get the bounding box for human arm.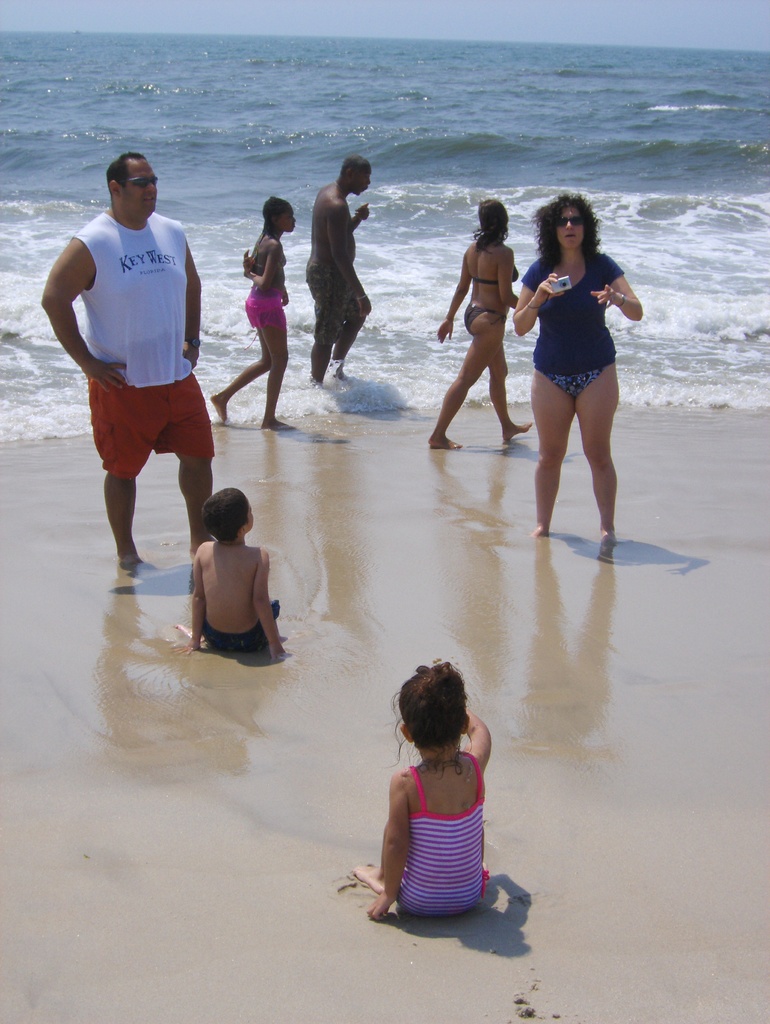
[left=588, top=262, right=646, bottom=330].
